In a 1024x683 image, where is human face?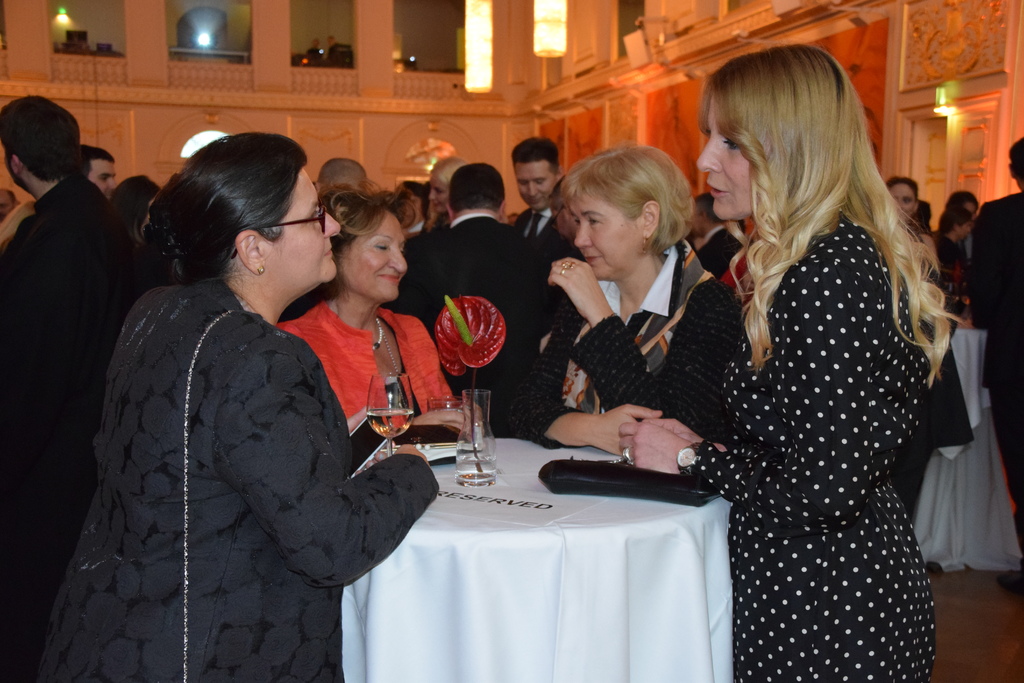
box=[575, 193, 637, 284].
